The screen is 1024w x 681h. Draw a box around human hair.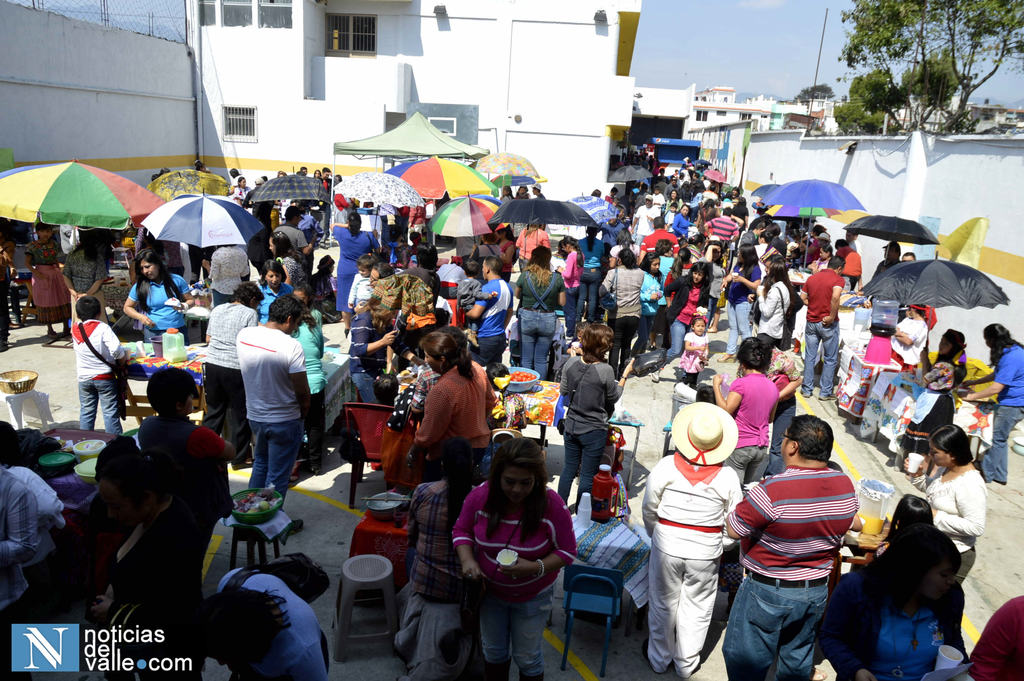
{"left": 350, "top": 295, "right": 392, "bottom": 335}.
